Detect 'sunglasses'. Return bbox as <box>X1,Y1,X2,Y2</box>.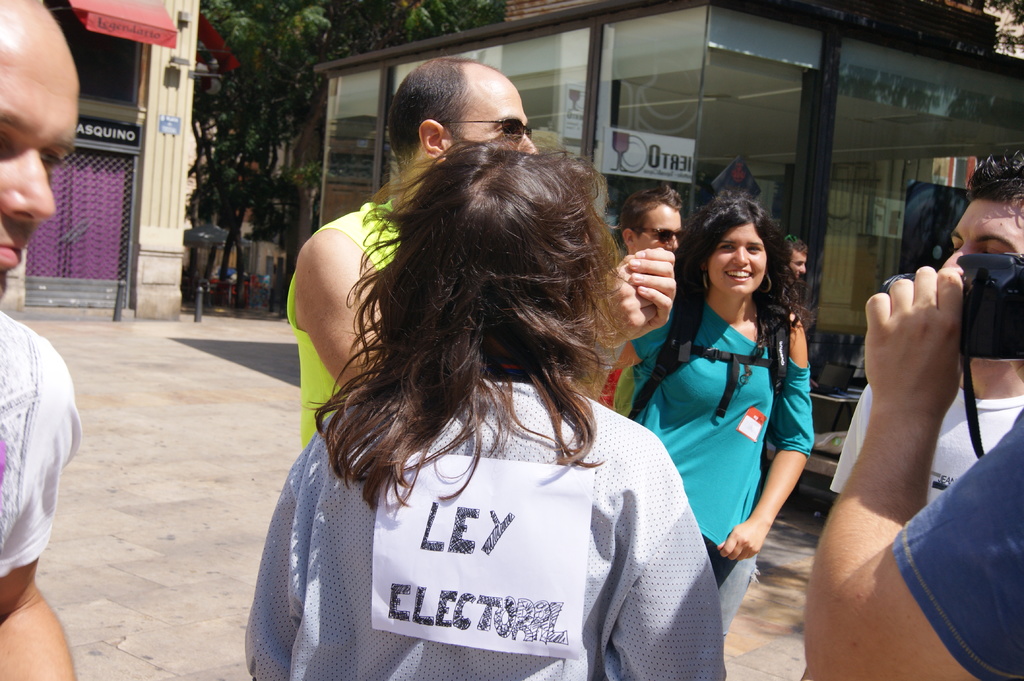
<box>636,228,680,246</box>.
